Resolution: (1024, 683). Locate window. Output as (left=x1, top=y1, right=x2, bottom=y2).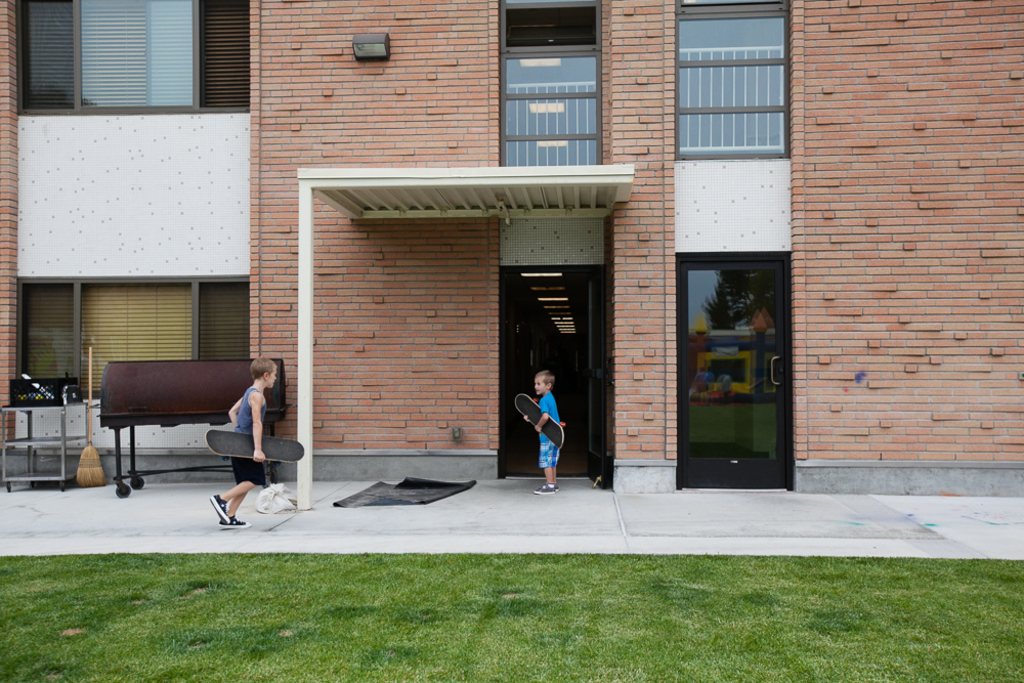
(left=499, top=0, right=602, bottom=167).
